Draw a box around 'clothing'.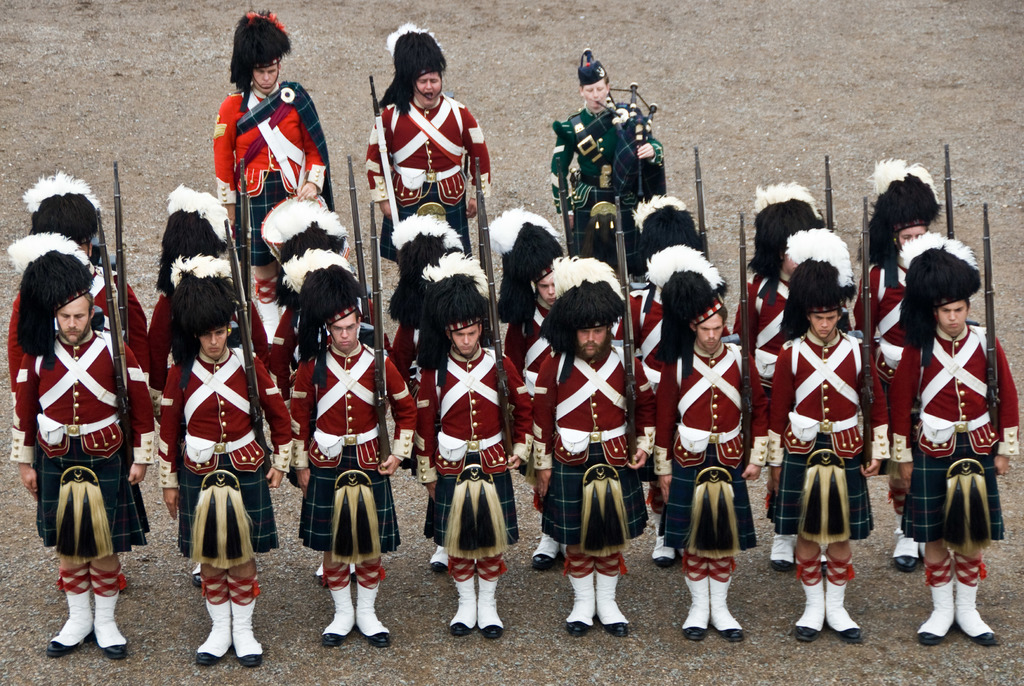
288/352/415/555.
